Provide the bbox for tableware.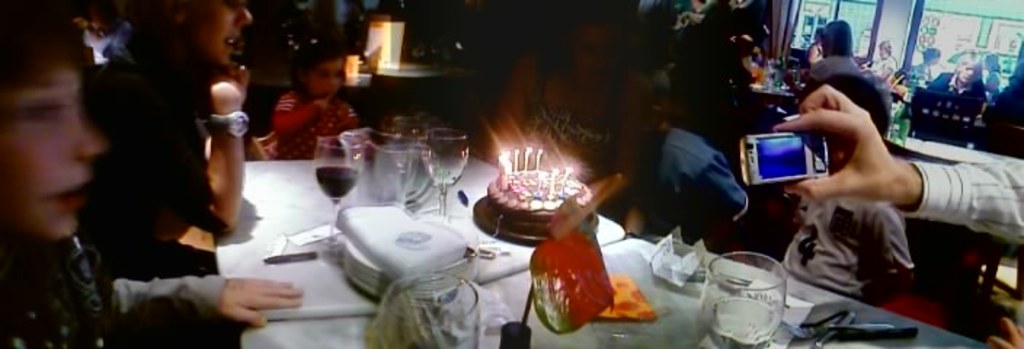
crop(425, 124, 474, 230).
